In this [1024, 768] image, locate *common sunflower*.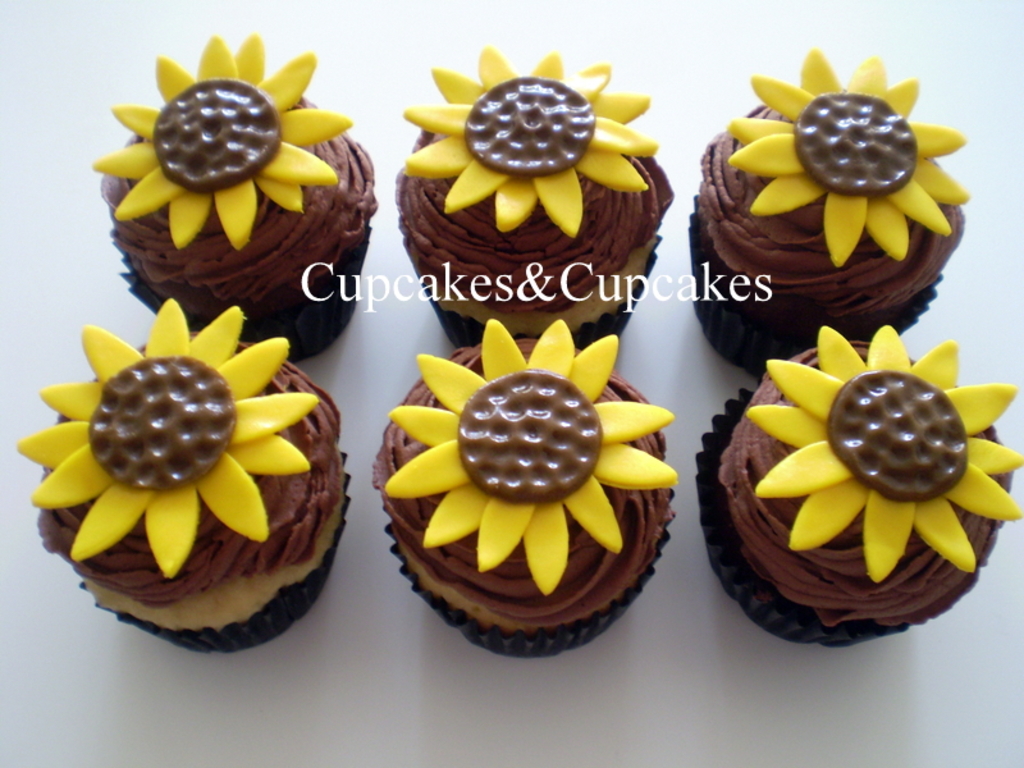
Bounding box: (385,320,682,594).
